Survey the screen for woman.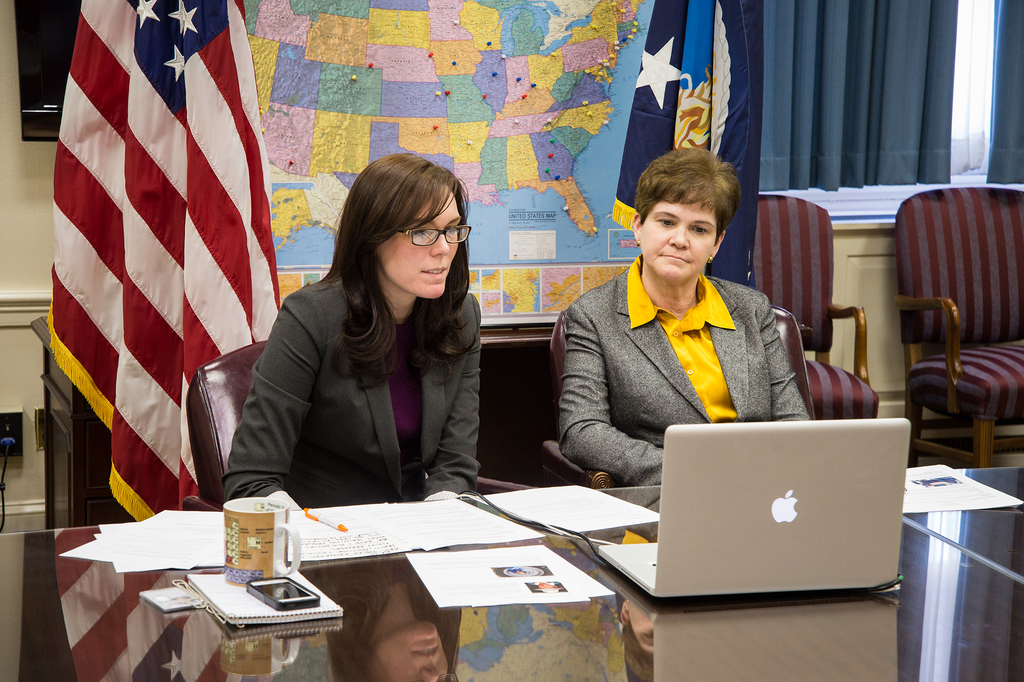
Survey found: <region>227, 138, 500, 508</region>.
